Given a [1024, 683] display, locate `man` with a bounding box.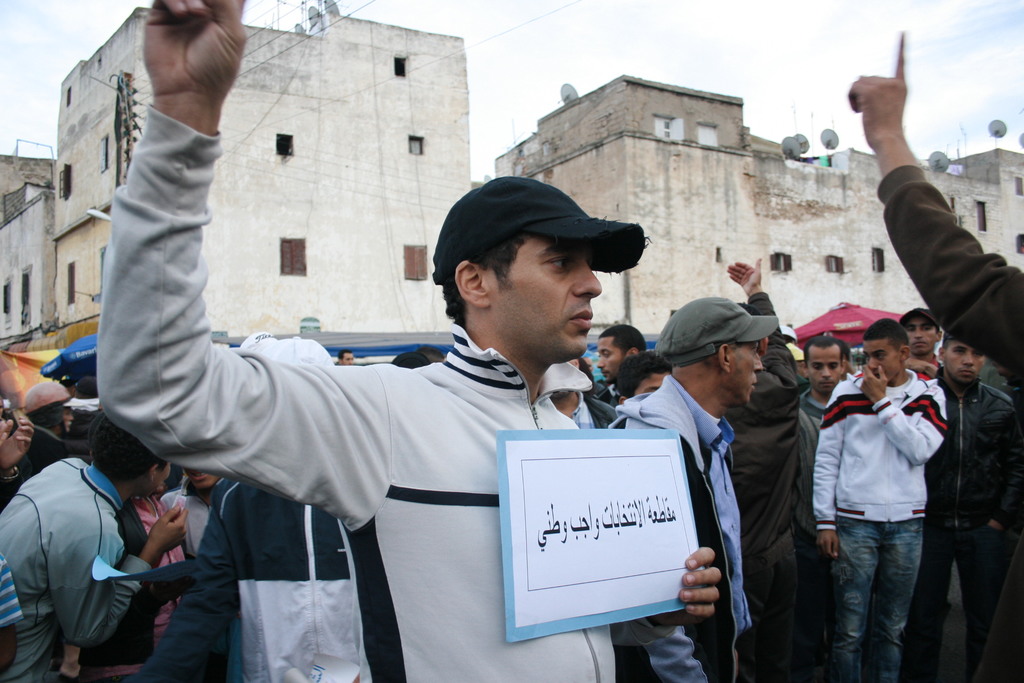
Located: x1=625, y1=293, x2=769, y2=682.
